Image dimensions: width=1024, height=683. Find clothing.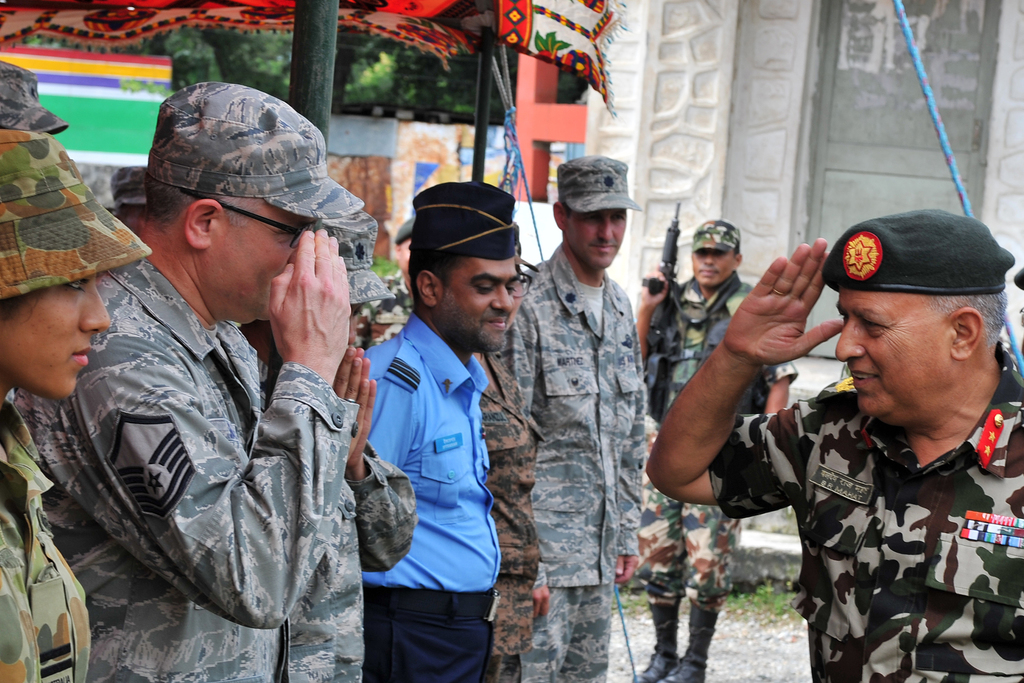
region(0, 397, 94, 682).
